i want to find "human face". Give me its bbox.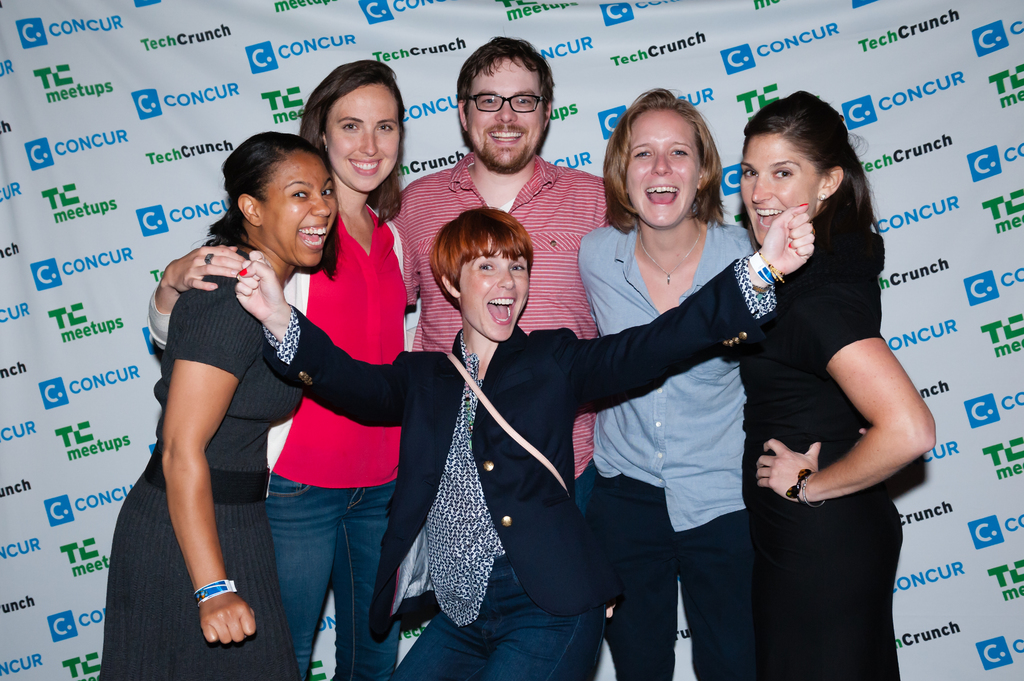
region(317, 80, 404, 193).
